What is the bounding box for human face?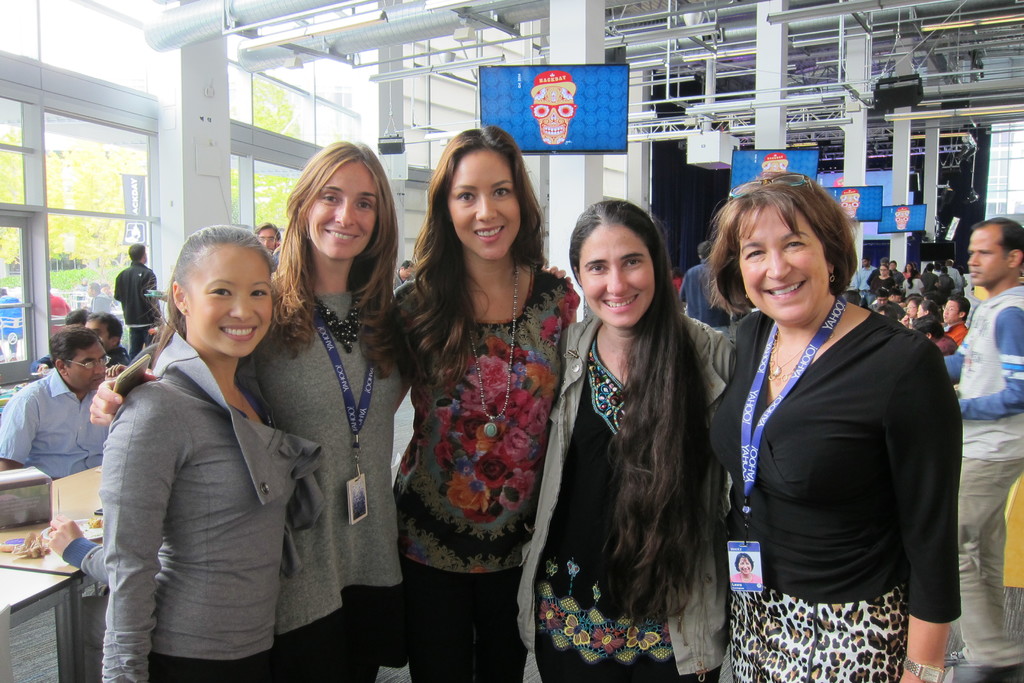
{"left": 257, "top": 226, "right": 280, "bottom": 252}.
